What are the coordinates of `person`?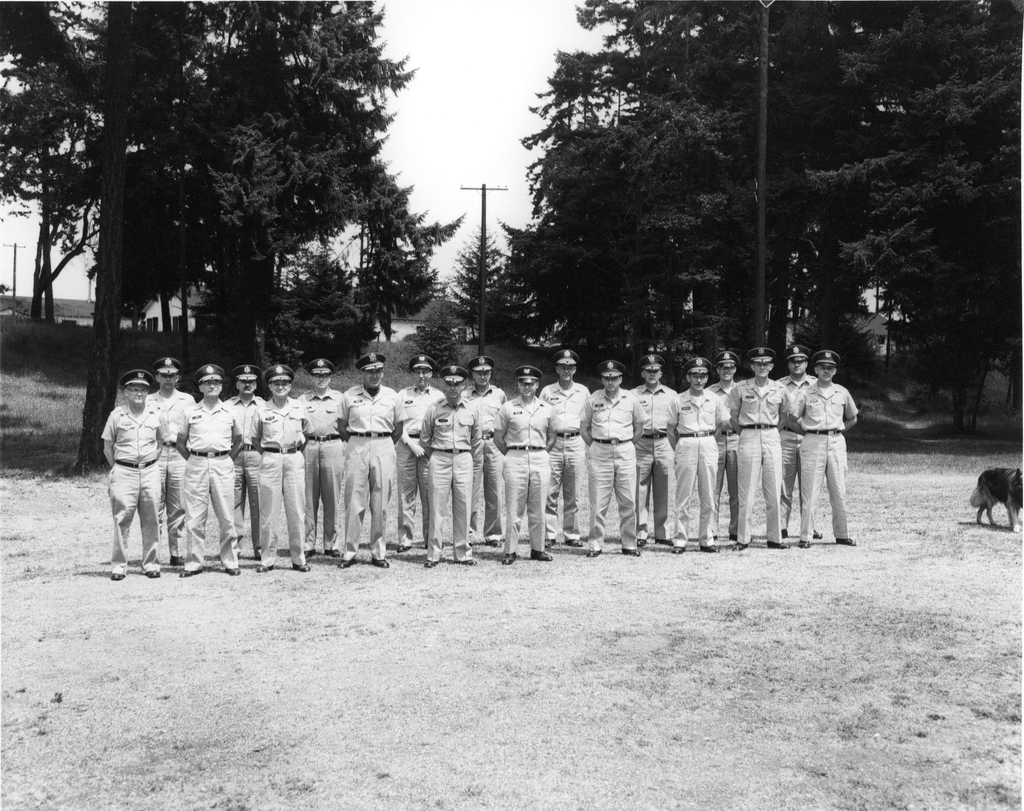
{"left": 297, "top": 357, "right": 344, "bottom": 560}.
